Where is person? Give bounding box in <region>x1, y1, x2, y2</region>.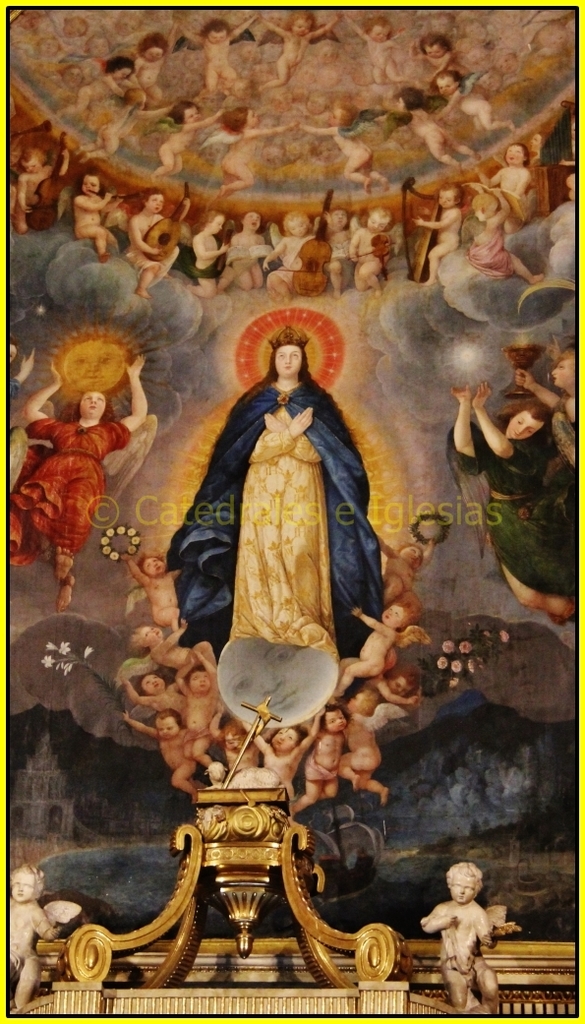
<region>421, 861, 498, 1019</region>.
